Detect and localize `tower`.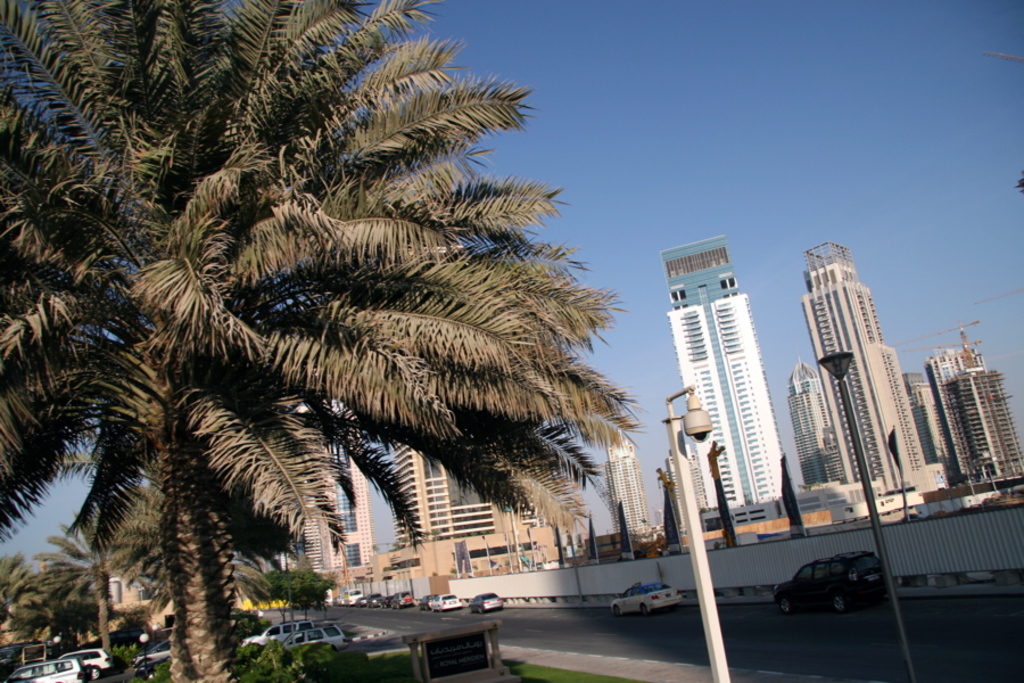
Localized at pyautogui.locateOnScreen(660, 442, 715, 520).
